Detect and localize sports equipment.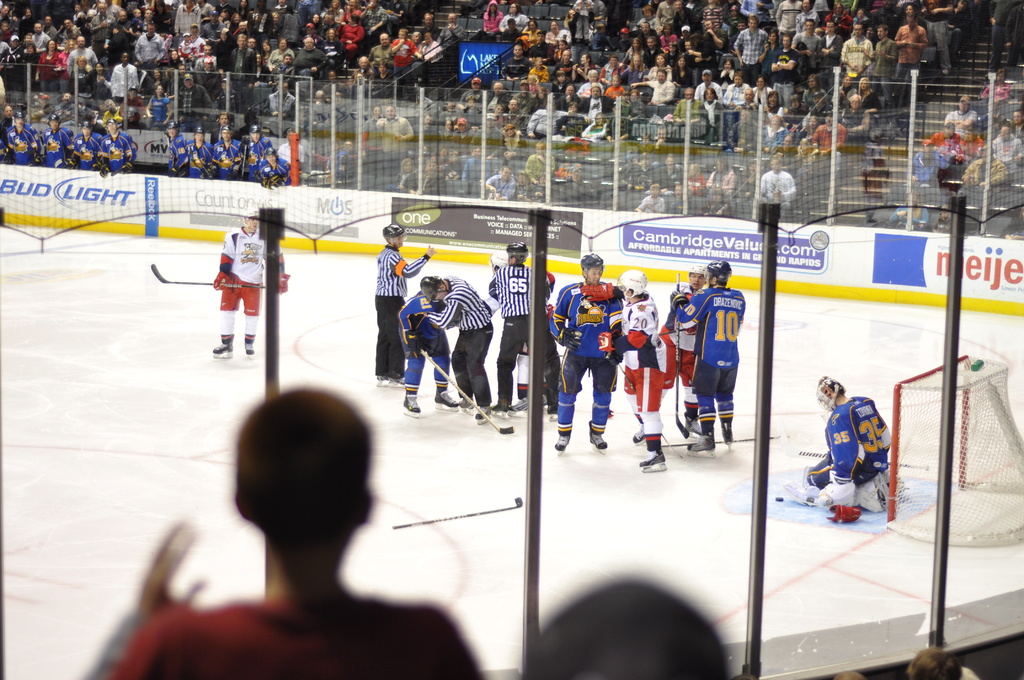
Localized at pyautogui.locateOnScreen(814, 375, 851, 412).
